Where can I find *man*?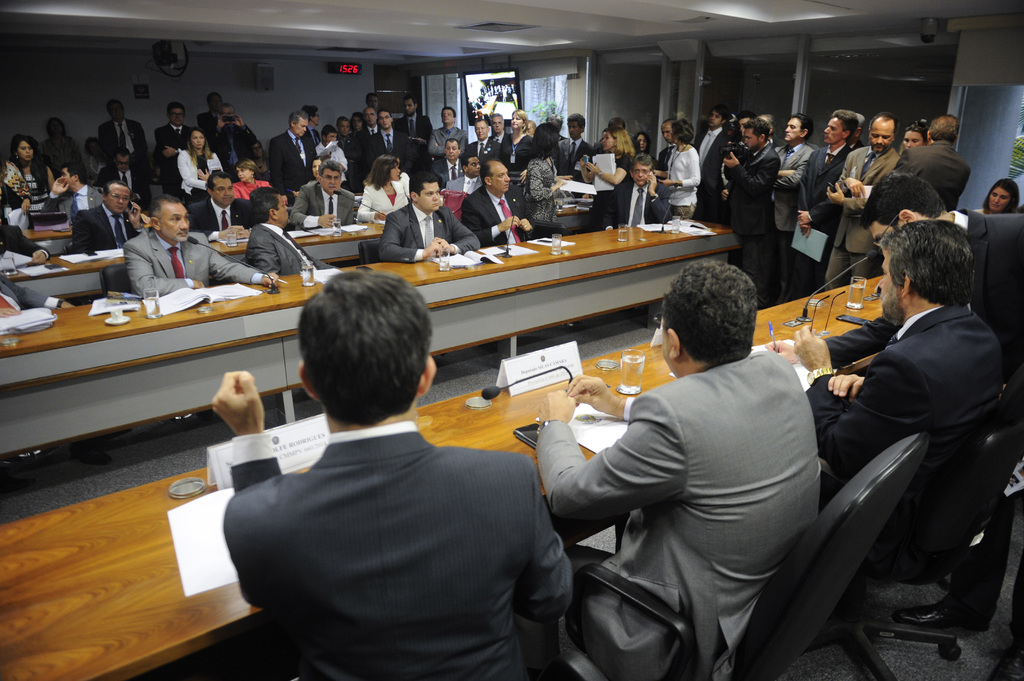
You can find it at detection(199, 91, 241, 127).
